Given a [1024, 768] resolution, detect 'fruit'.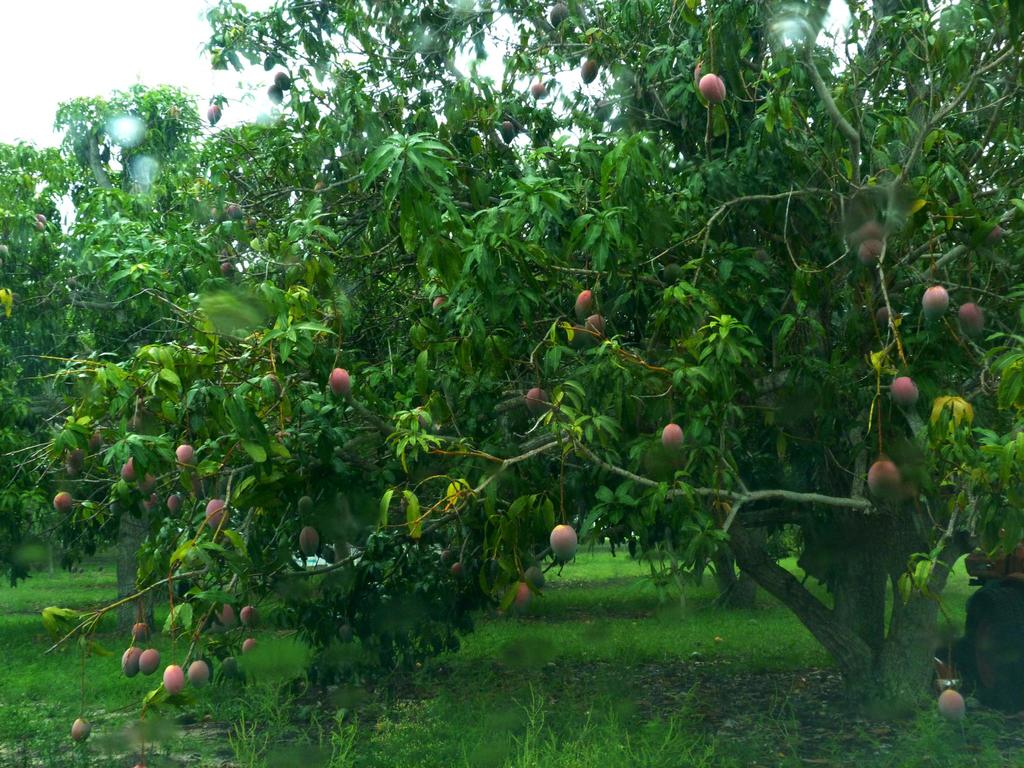
pyautogui.locateOnScreen(70, 717, 91, 744).
